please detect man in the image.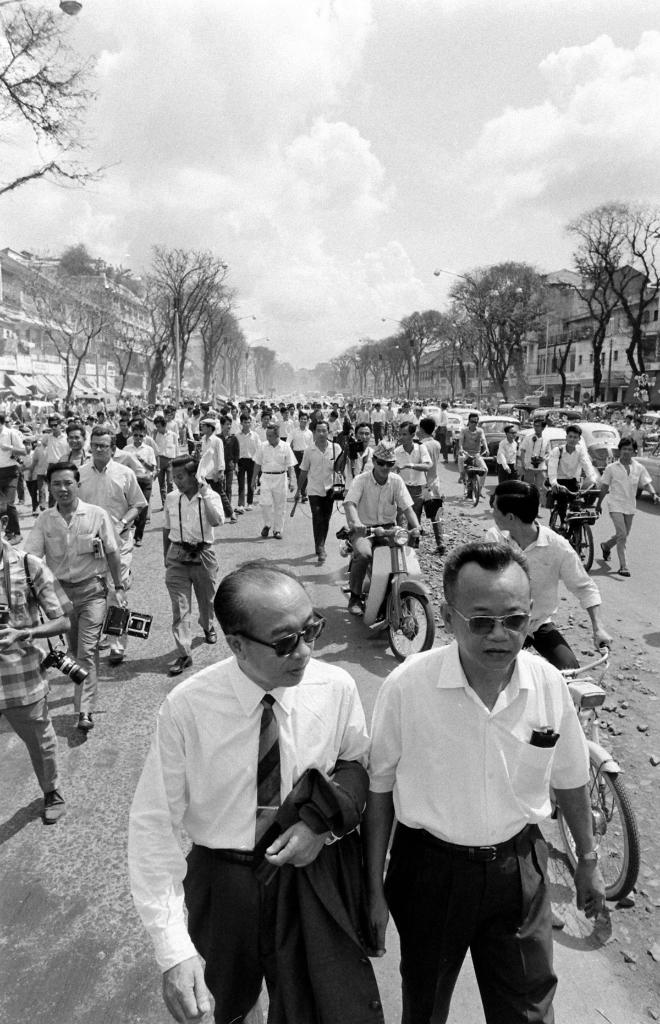
detection(256, 420, 294, 534).
